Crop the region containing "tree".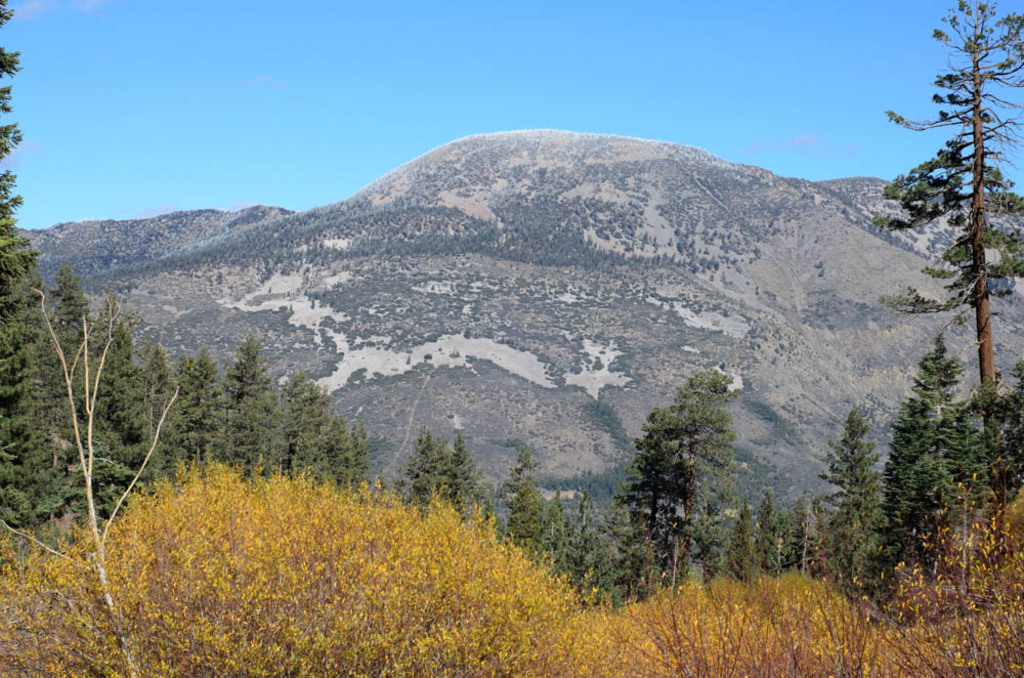
Crop region: crop(601, 364, 759, 587).
